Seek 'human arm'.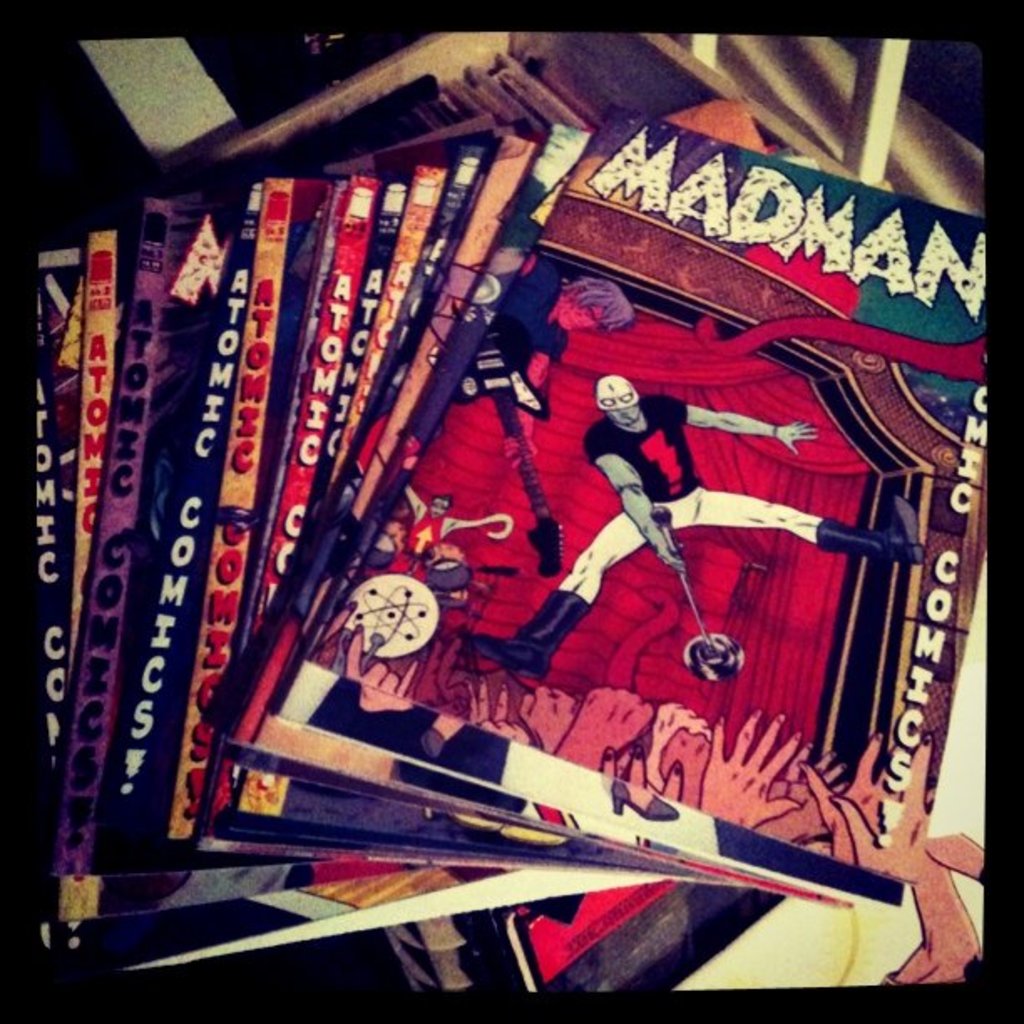
x1=658, y1=393, x2=832, y2=455.
